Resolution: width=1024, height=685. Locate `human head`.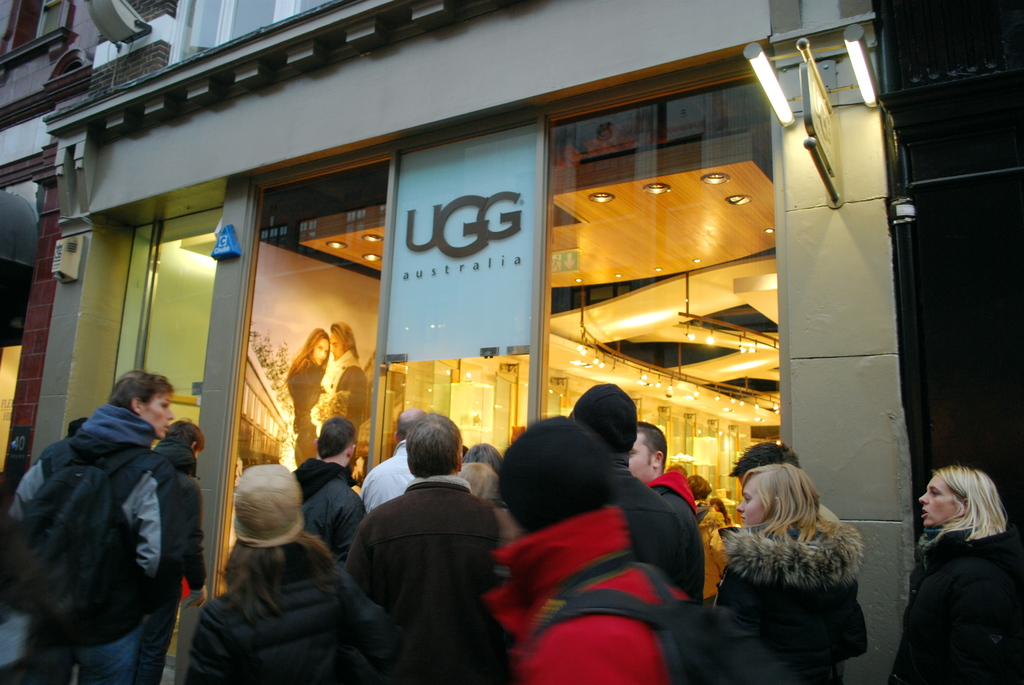
306 331 330 365.
